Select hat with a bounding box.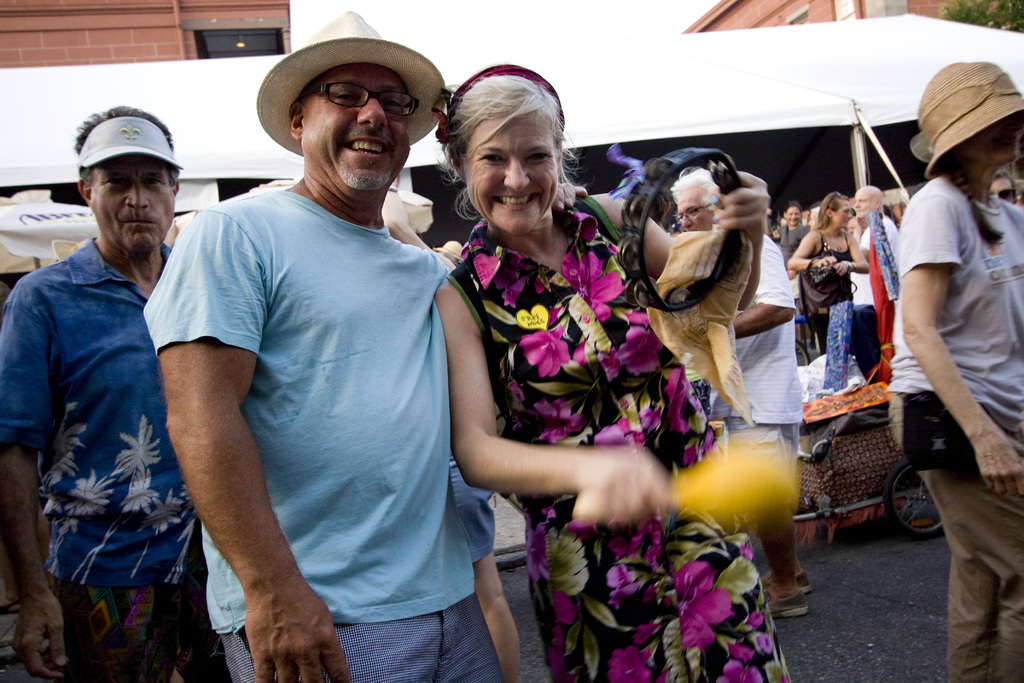
x1=255 y1=10 x2=449 y2=158.
